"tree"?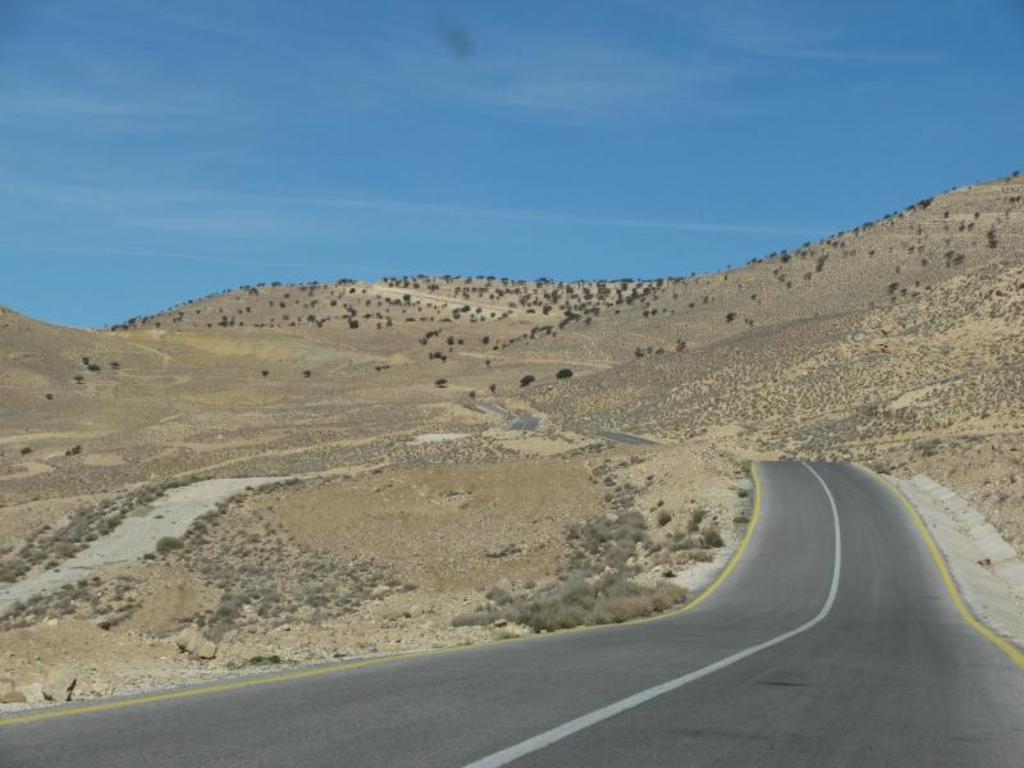
x1=890, y1=283, x2=897, y2=288
